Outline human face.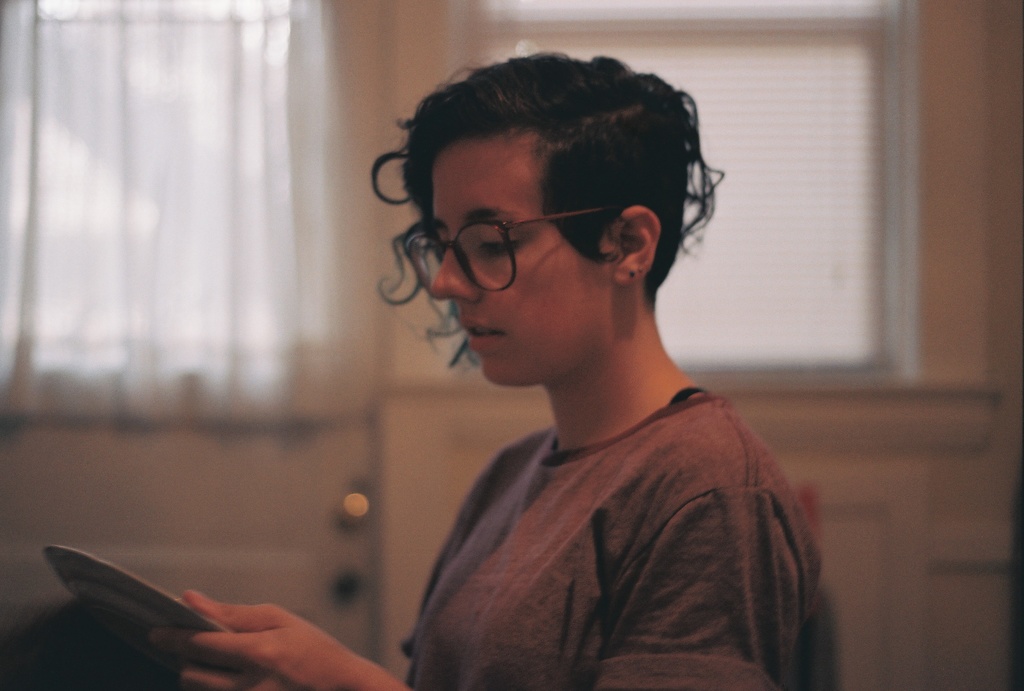
Outline: crop(405, 146, 609, 382).
